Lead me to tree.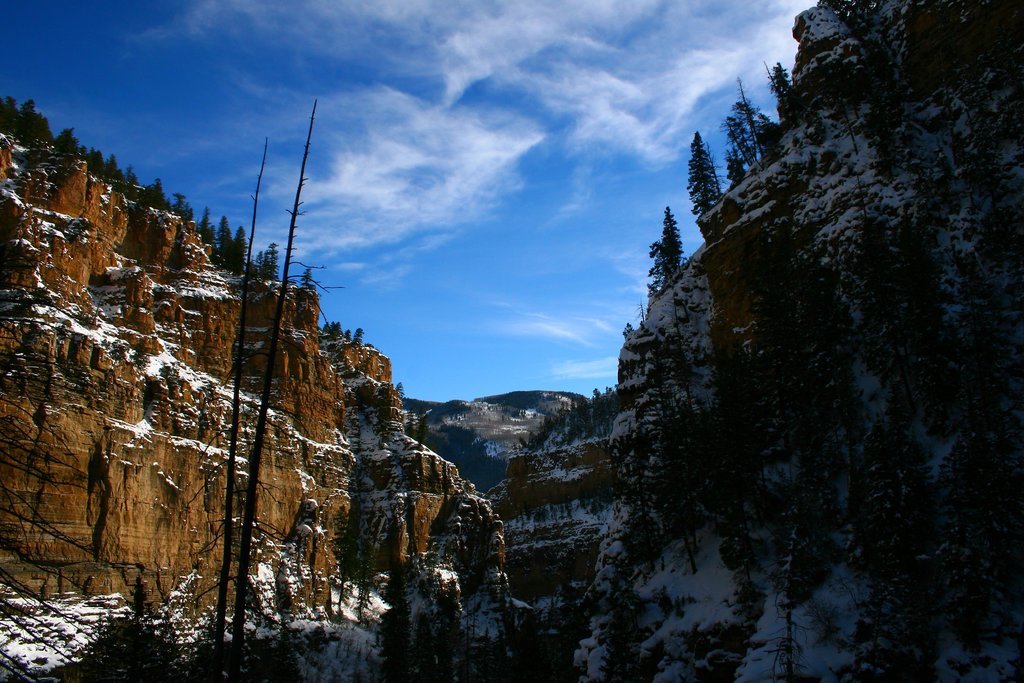
Lead to select_region(252, 232, 299, 276).
